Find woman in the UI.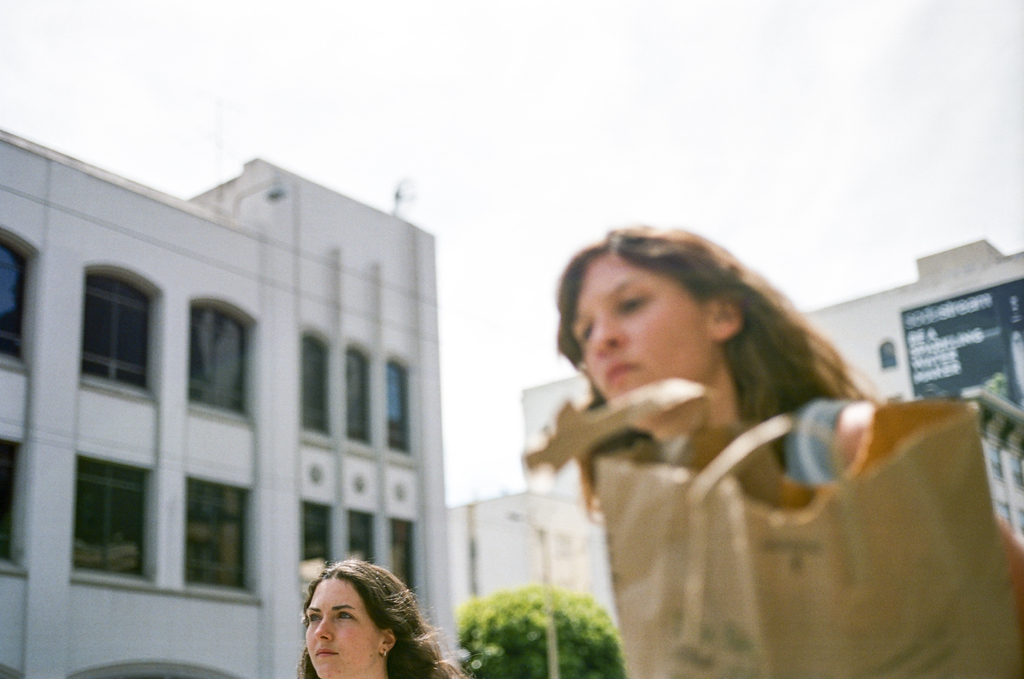
UI element at [left=271, top=564, right=444, bottom=678].
